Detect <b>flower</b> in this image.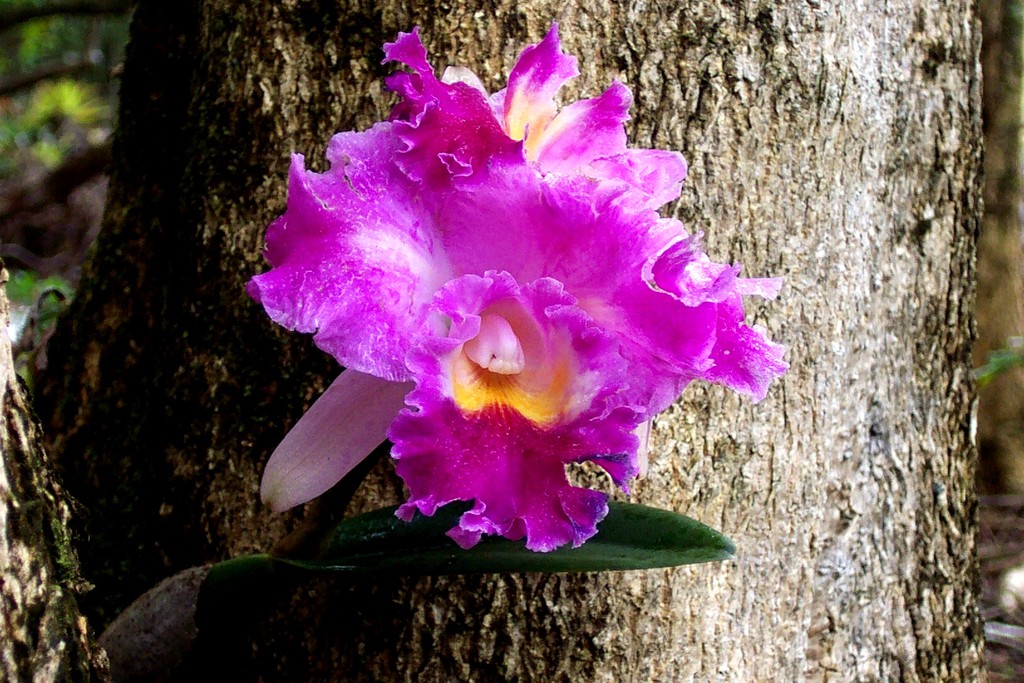
Detection: x1=262 y1=69 x2=775 y2=582.
